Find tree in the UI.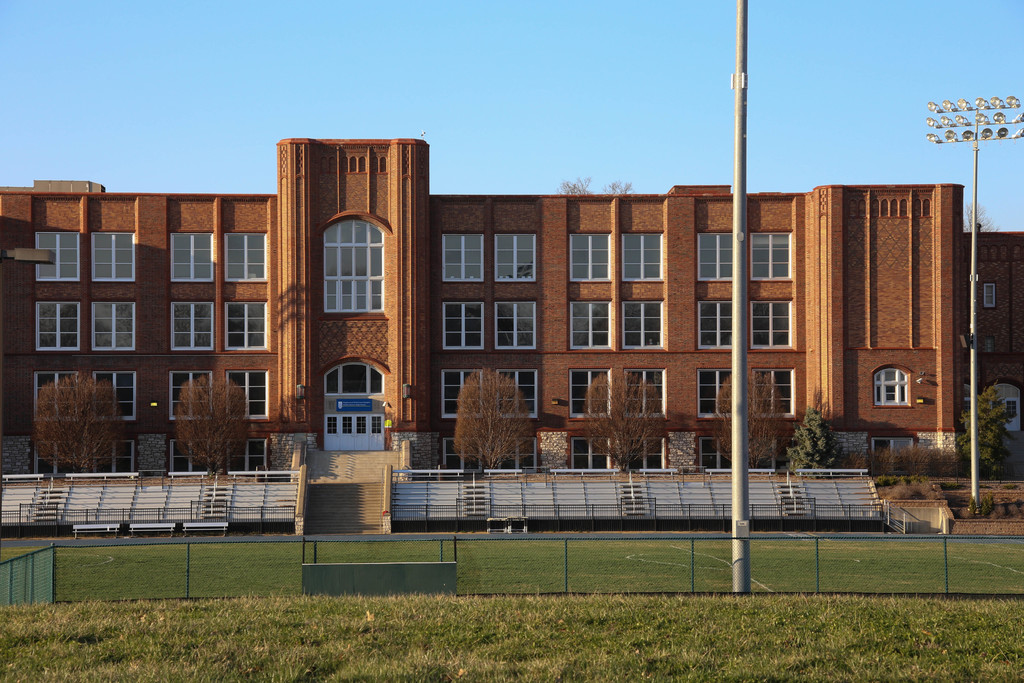
UI element at 29:352:109:470.
